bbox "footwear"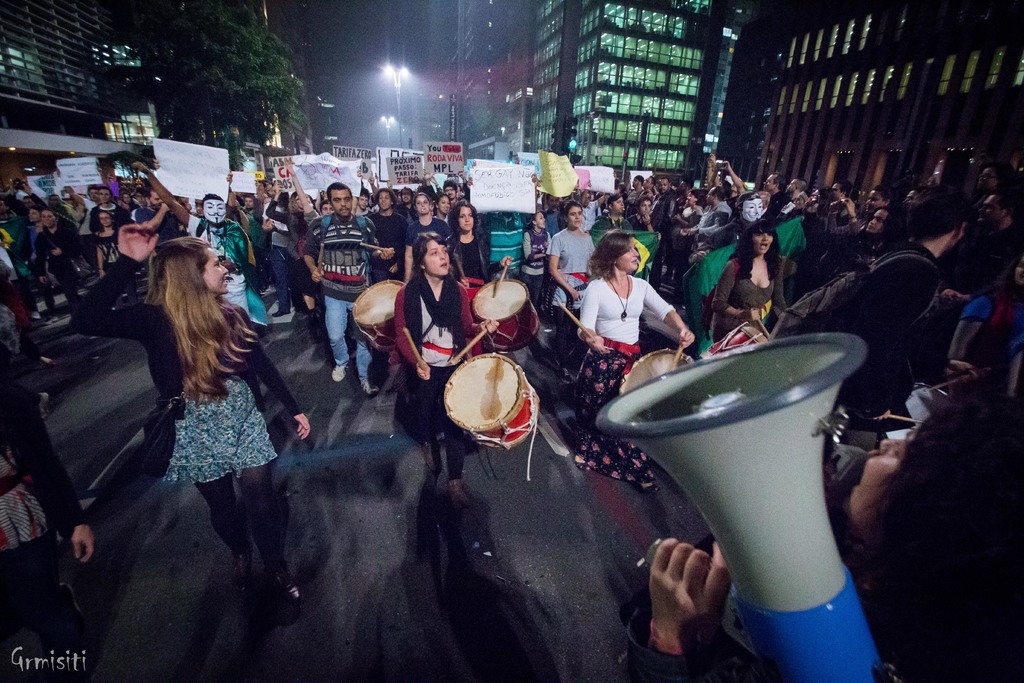
(557, 367, 570, 383)
